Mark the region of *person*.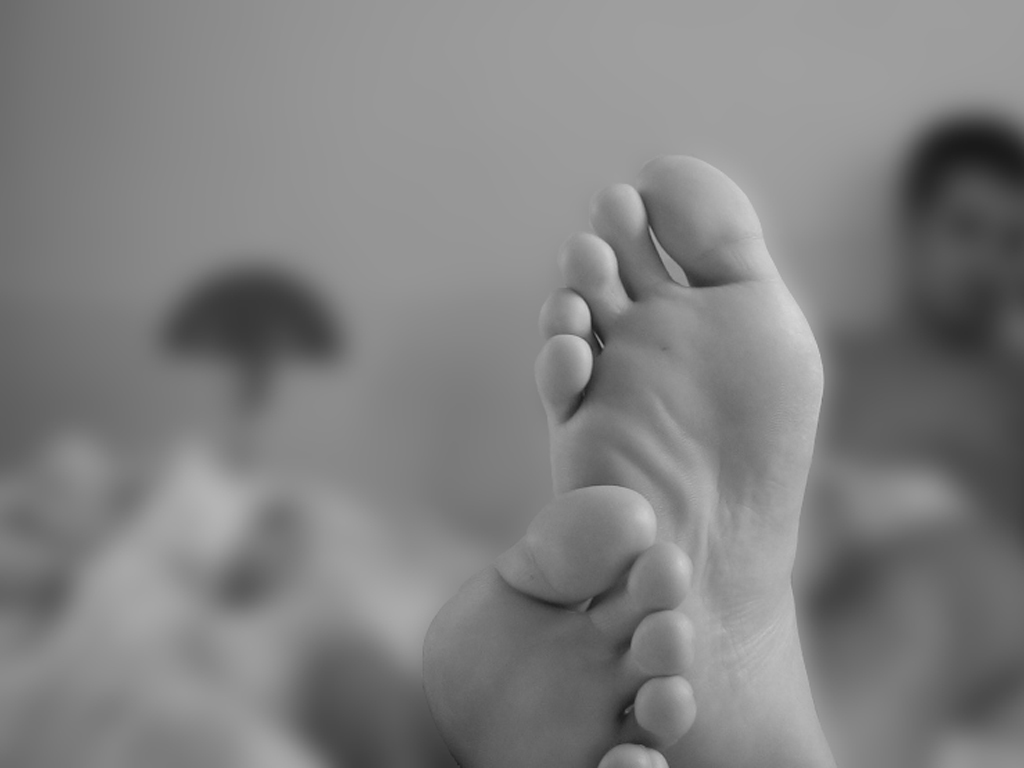
Region: <box>421,109,1023,767</box>.
